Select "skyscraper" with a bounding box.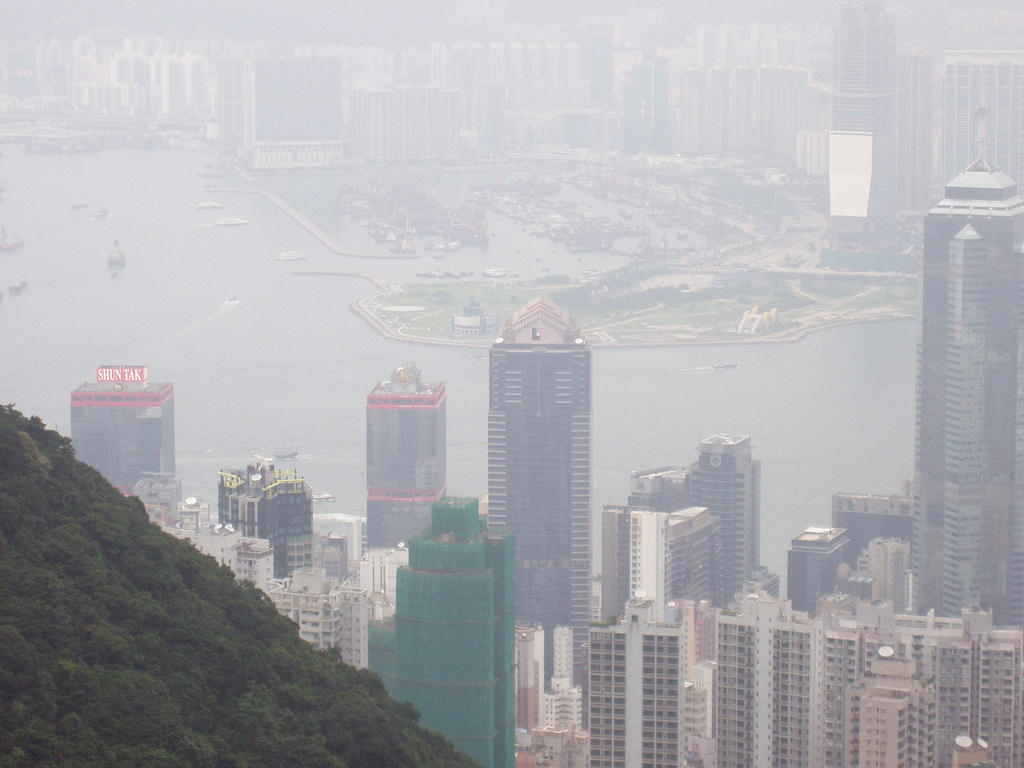
select_region(909, 152, 1023, 613).
